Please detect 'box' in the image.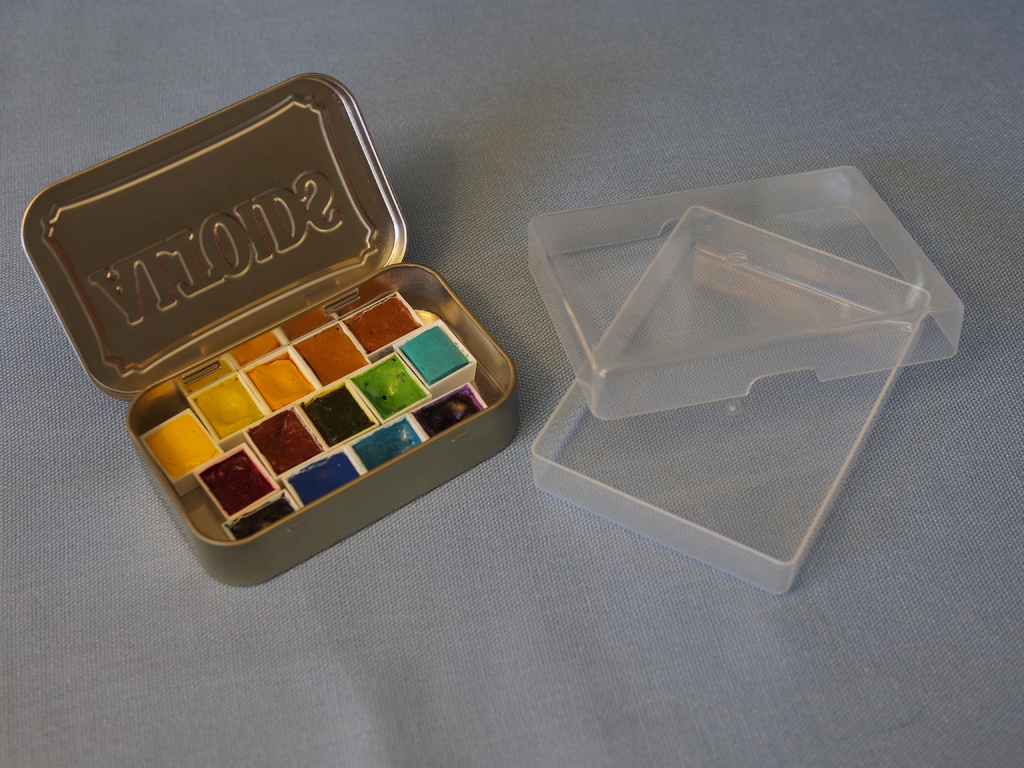
[x1=6, y1=90, x2=518, y2=596].
